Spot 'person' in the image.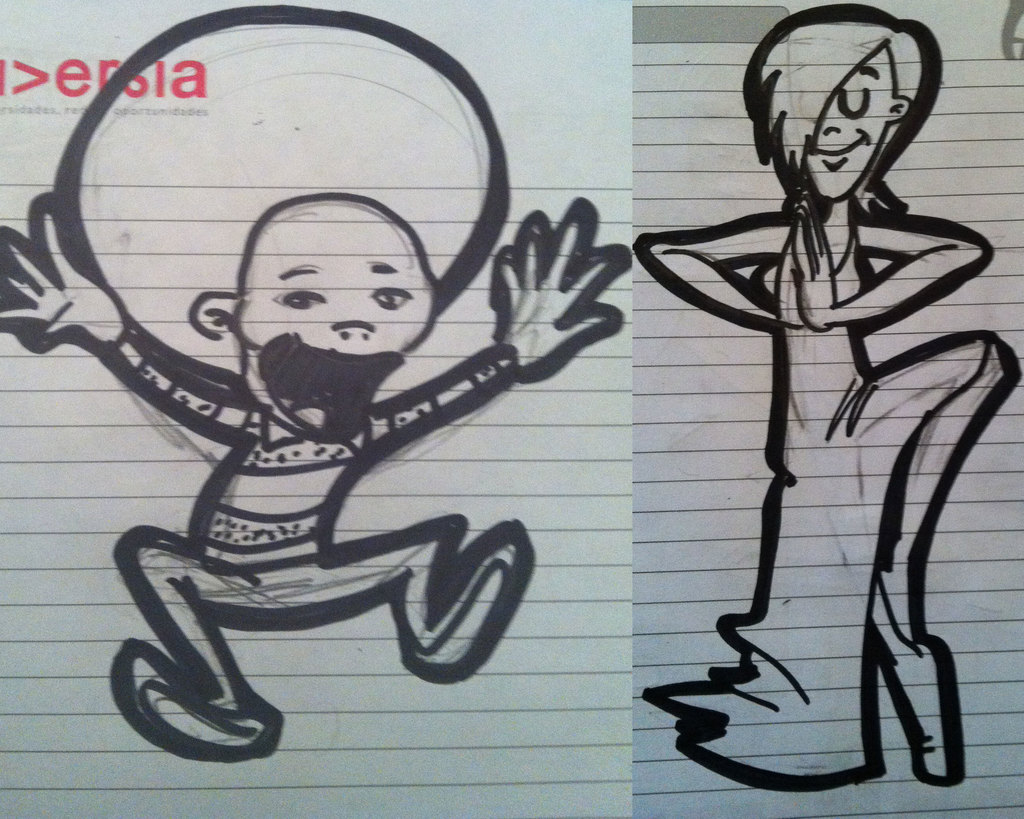
'person' found at detection(0, 184, 637, 765).
